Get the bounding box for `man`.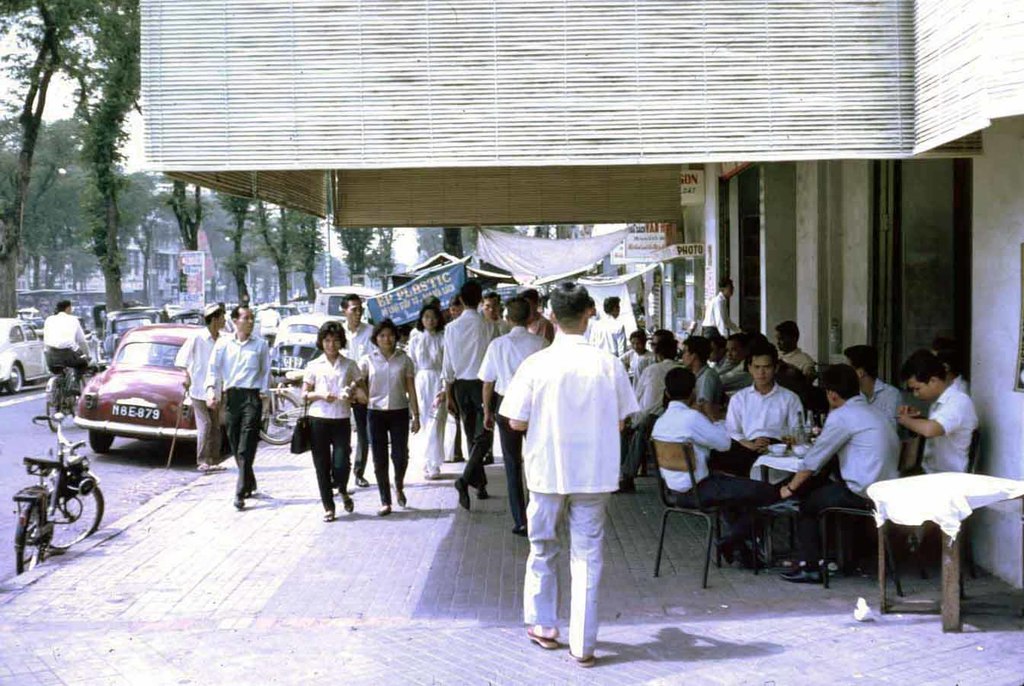
256/297/281/342.
